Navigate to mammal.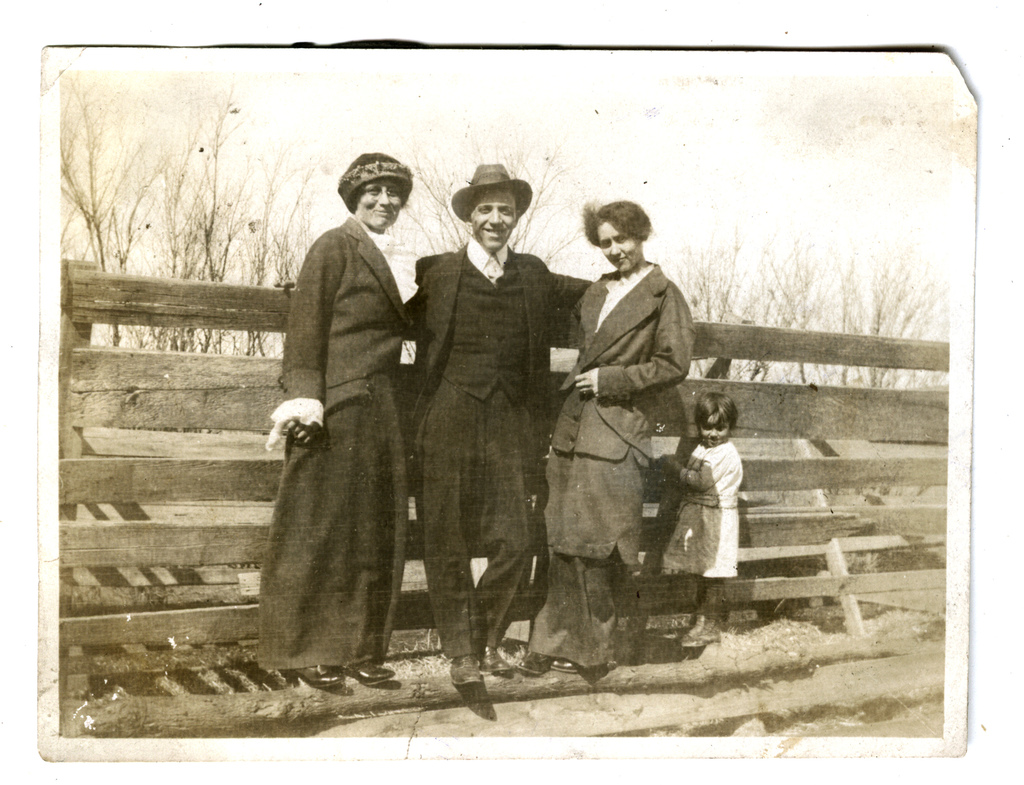
Navigation target: rect(520, 198, 692, 681).
